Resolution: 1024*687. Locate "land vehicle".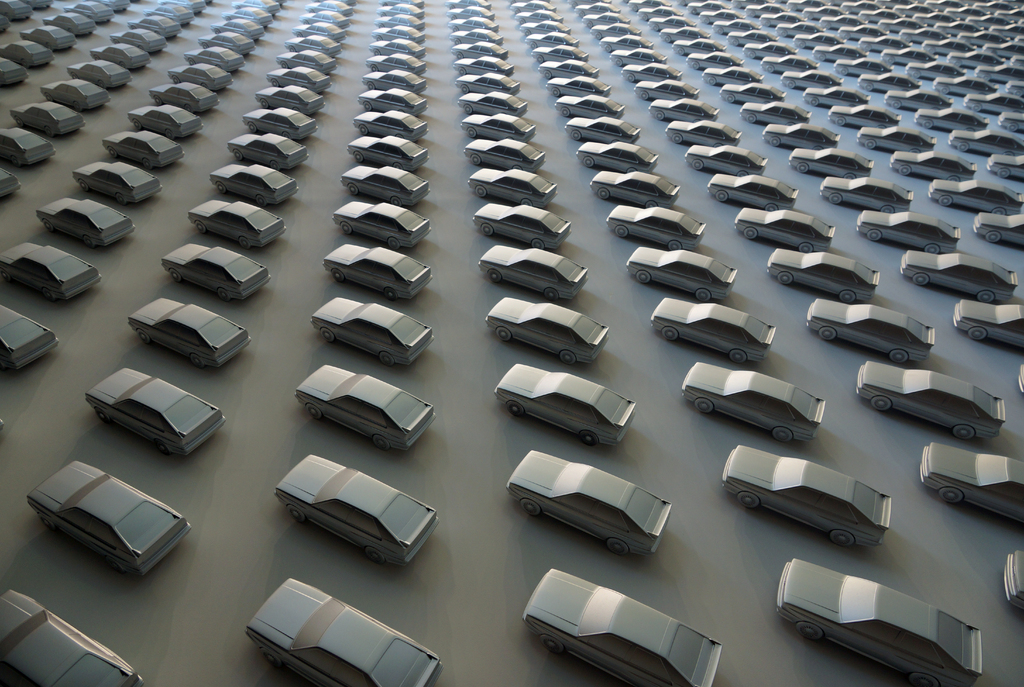
Rect(563, 113, 643, 145).
